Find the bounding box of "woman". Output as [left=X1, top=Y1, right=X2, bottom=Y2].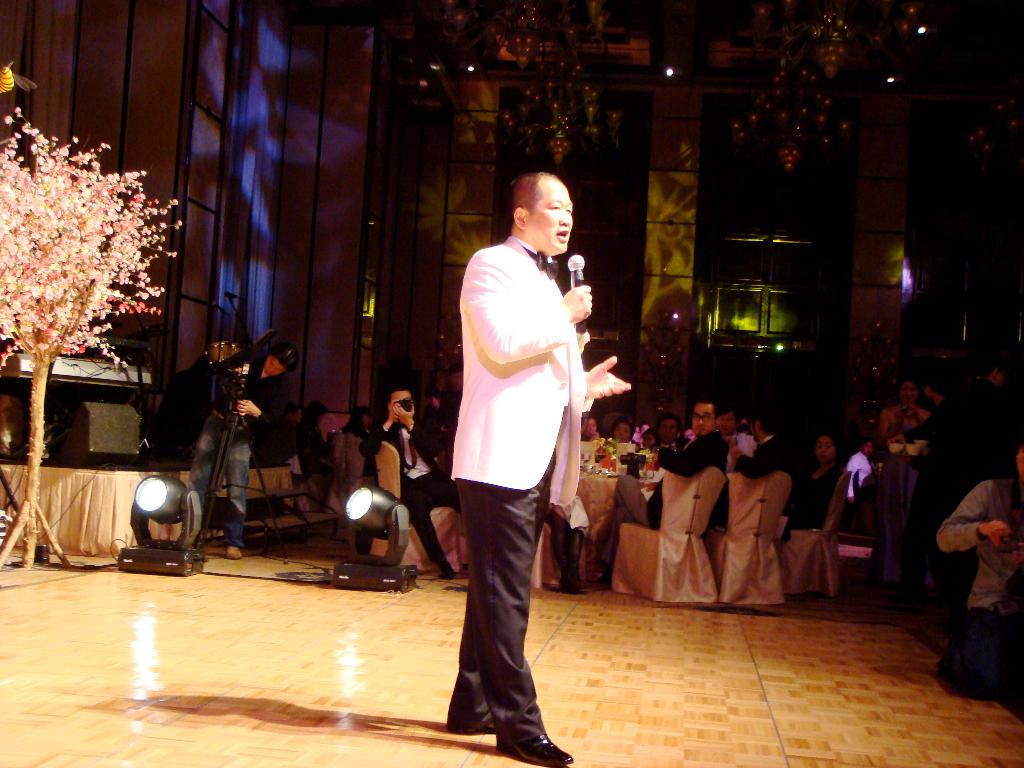
[left=877, top=383, right=926, bottom=452].
